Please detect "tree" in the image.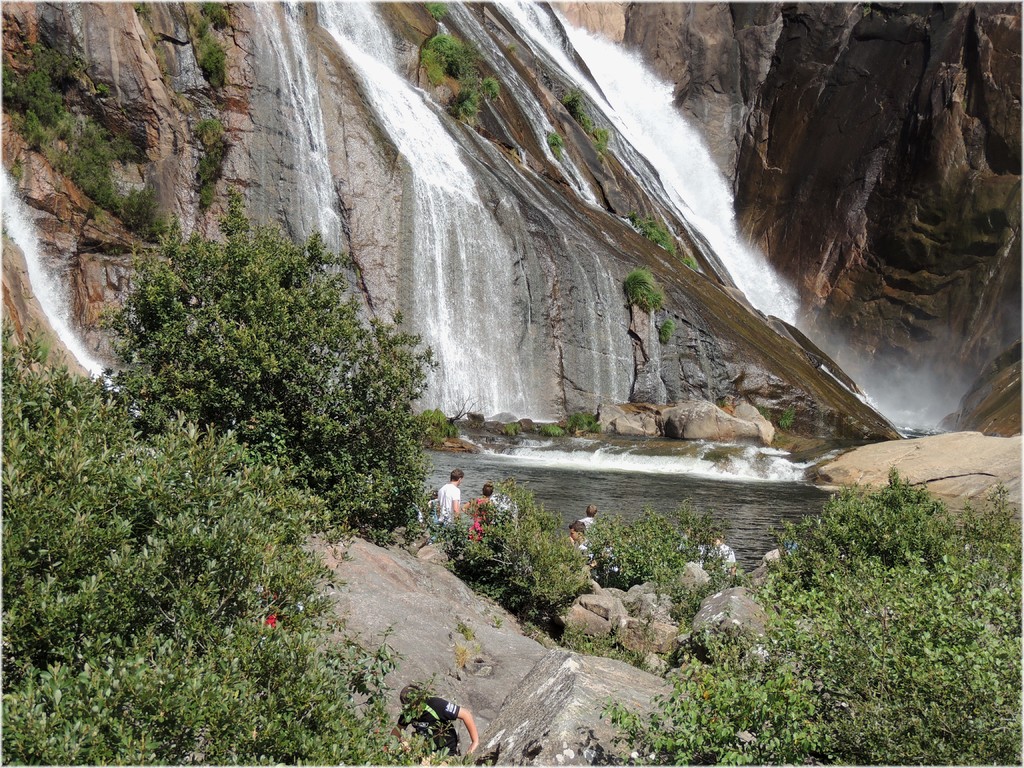
bbox=(104, 198, 466, 554).
